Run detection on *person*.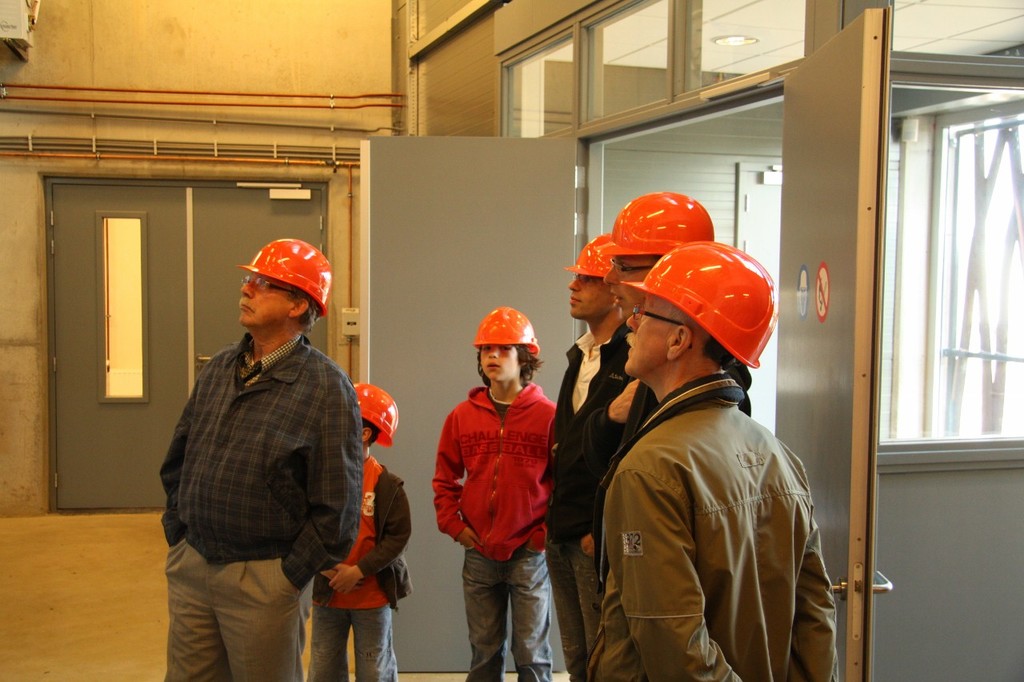
Result: (x1=426, y1=293, x2=574, y2=677).
